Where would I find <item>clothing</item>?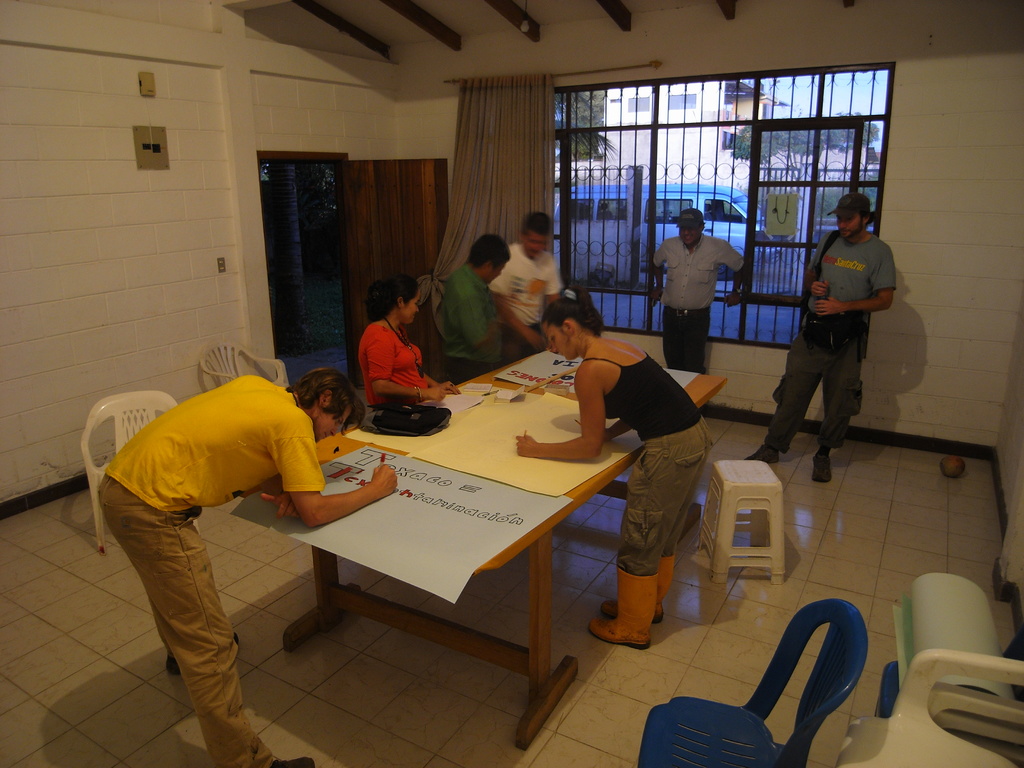
At [490, 241, 564, 364].
